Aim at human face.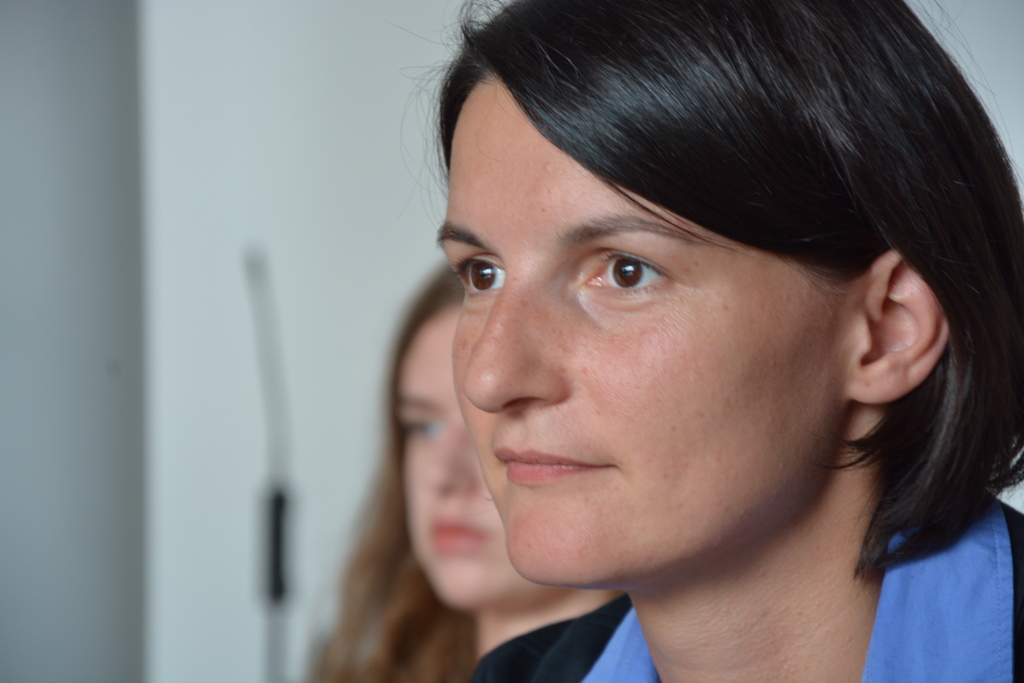
Aimed at bbox(394, 303, 545, 617).
